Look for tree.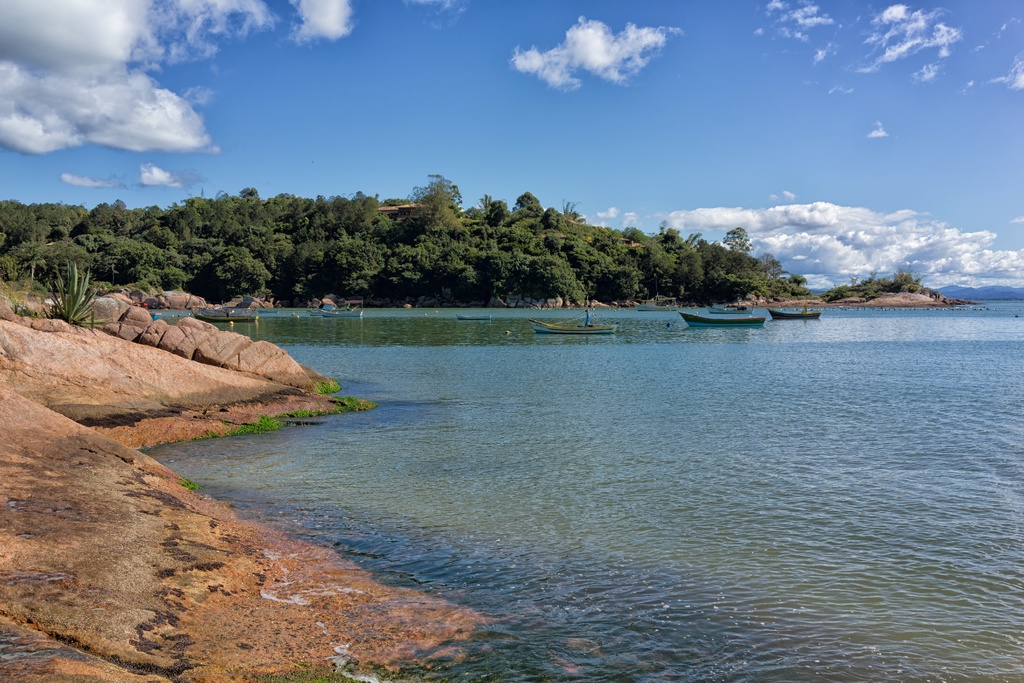
Found: left=726, top=225, right=749, bottom=255.
